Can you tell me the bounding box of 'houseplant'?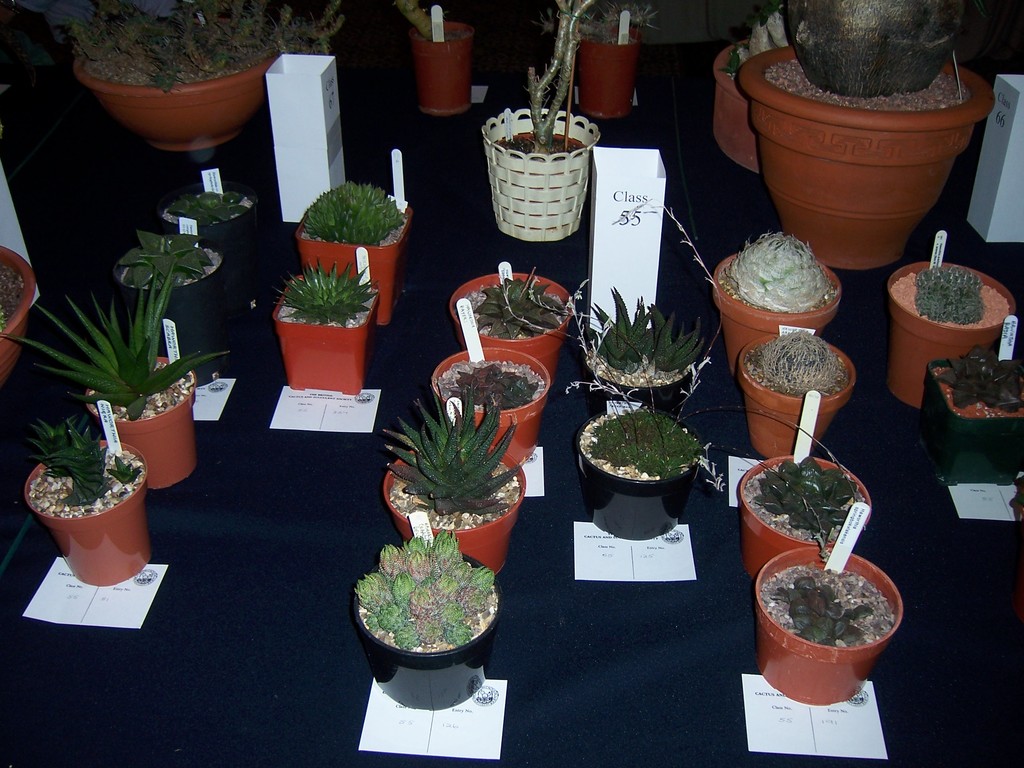
BBox(738, 447, 872, 579).
